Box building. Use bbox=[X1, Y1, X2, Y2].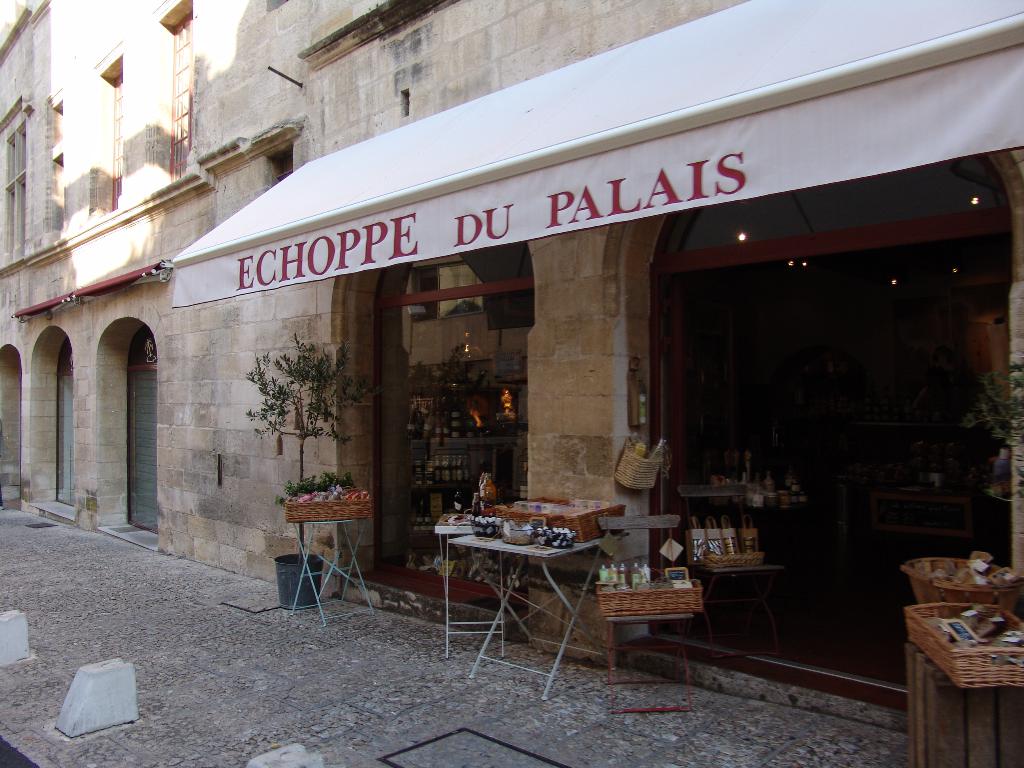
bbox=[0, 0, 1023, 728].
